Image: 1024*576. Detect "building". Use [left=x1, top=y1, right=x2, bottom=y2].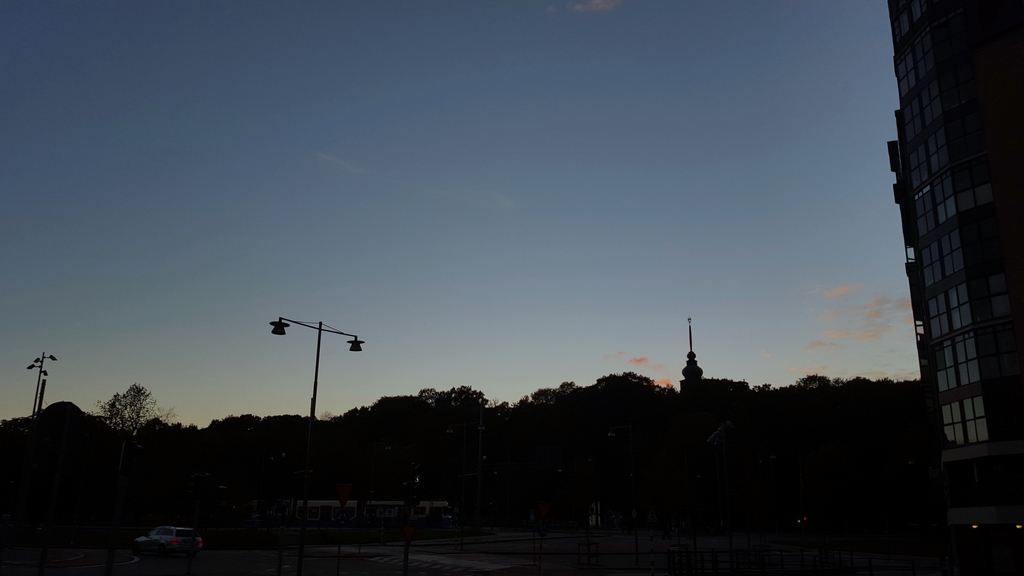
[left=886, top=0, right=1023, bottom=511].
